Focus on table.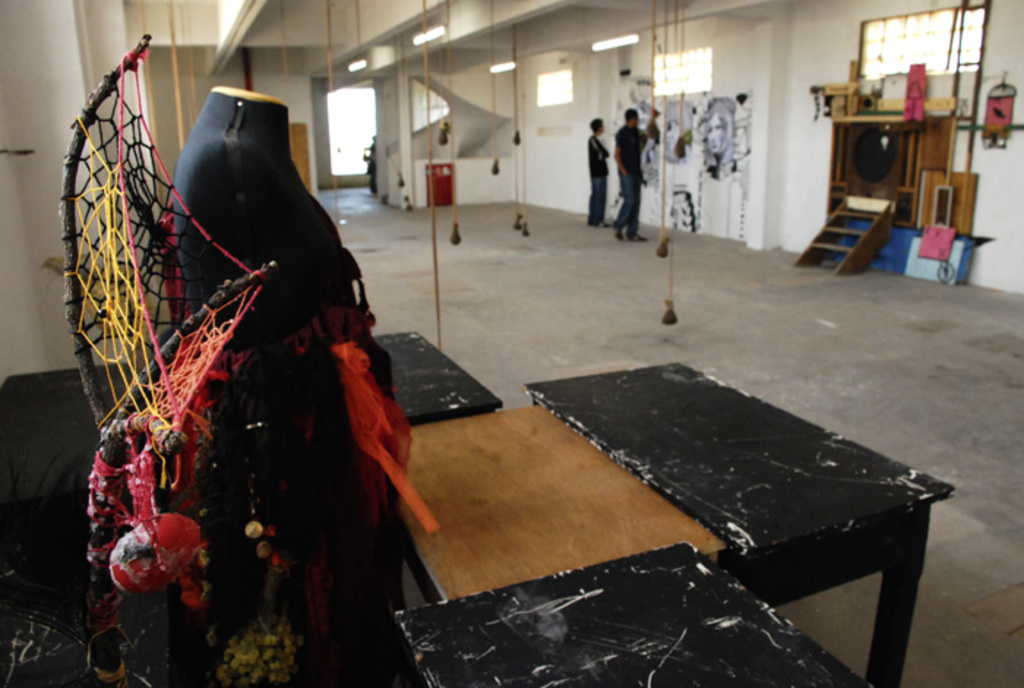
Focused at 524, 357, 954, 687.
